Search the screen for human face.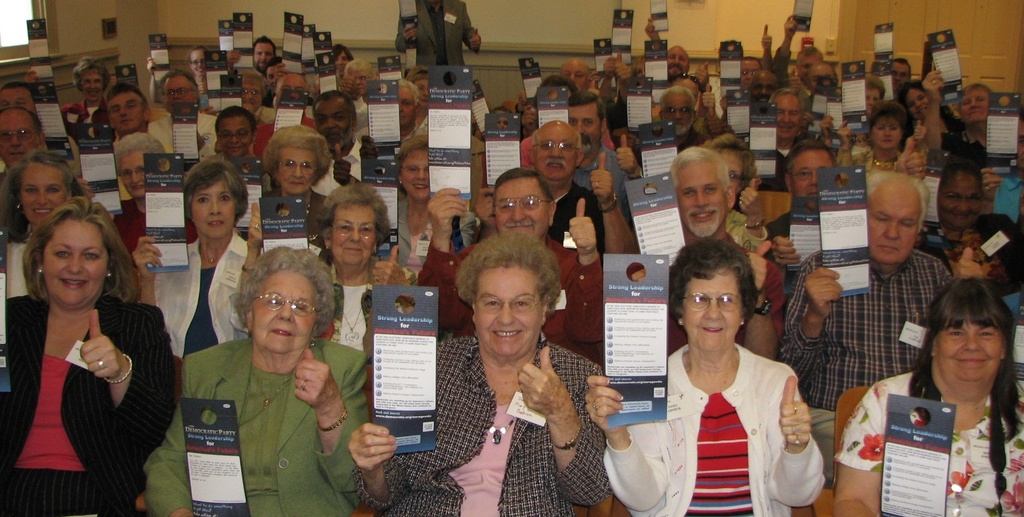
Found at box(685, 273, 739, 346).
